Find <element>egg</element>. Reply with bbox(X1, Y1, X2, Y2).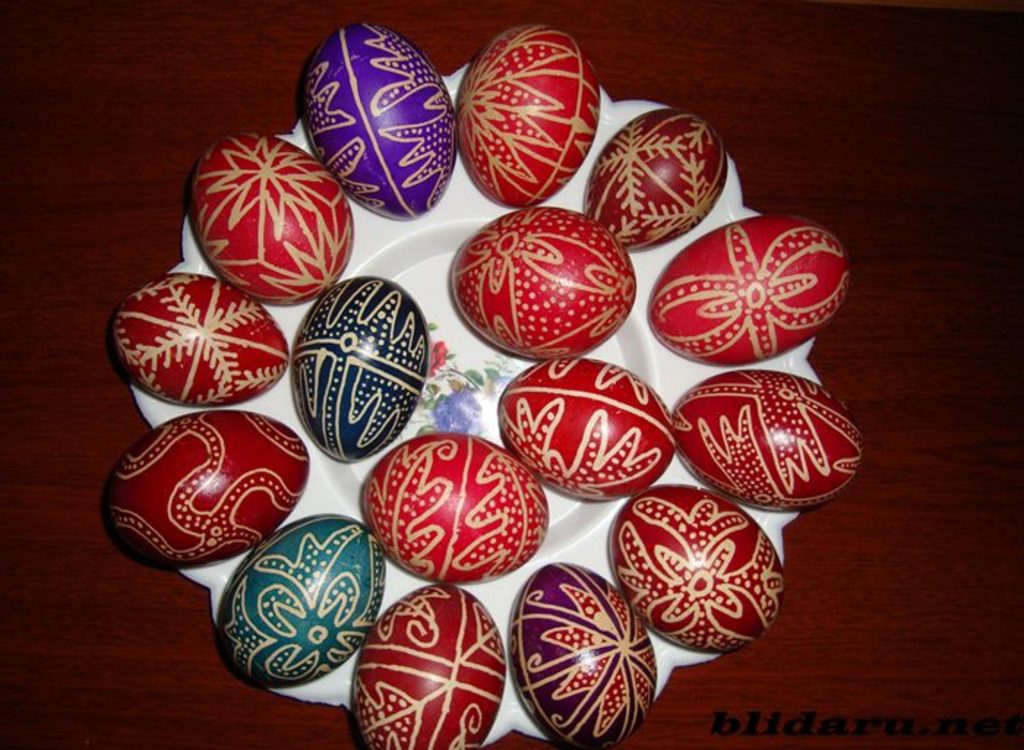
bbox(287, 272, 427, 463).
